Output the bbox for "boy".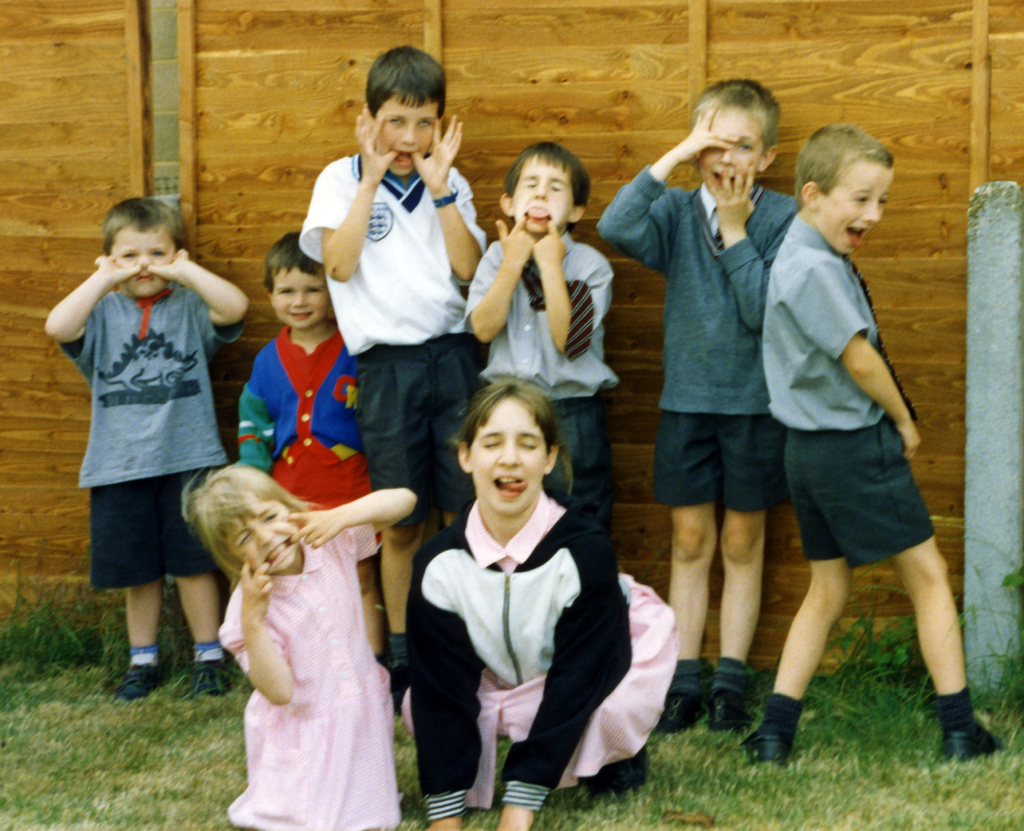
locate(294, 52, 483, 675).
